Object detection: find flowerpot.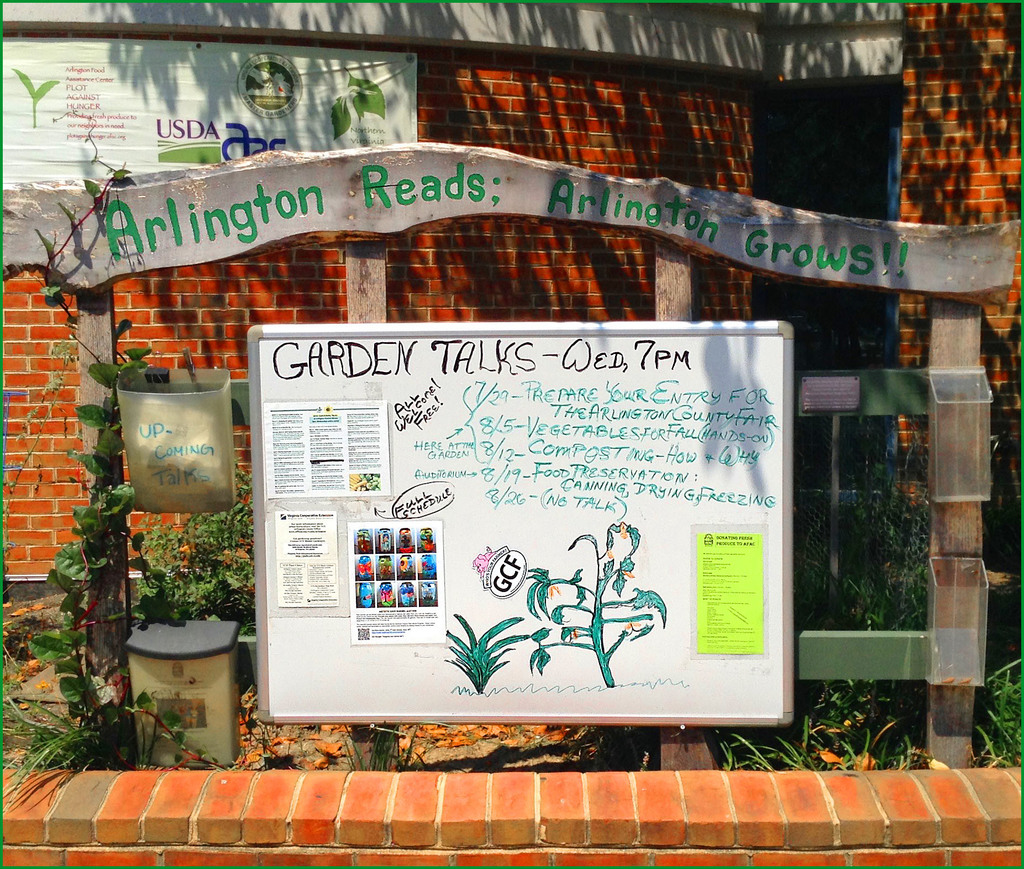
x1=240 y1=619 x2=258 y2=678.
